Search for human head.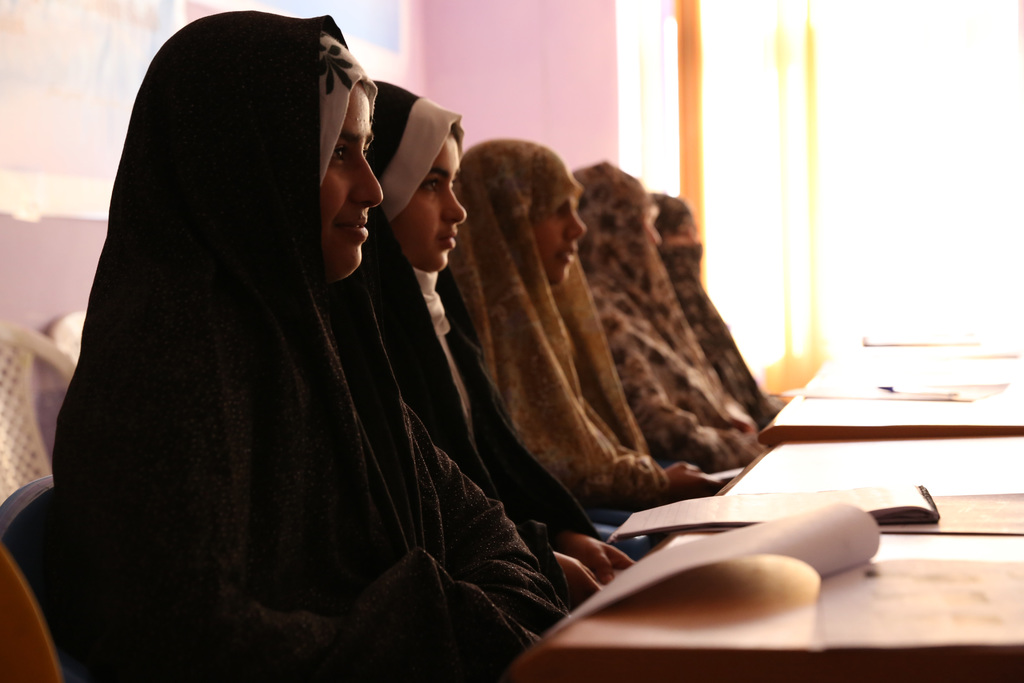
Found at 475/136/586/279.
